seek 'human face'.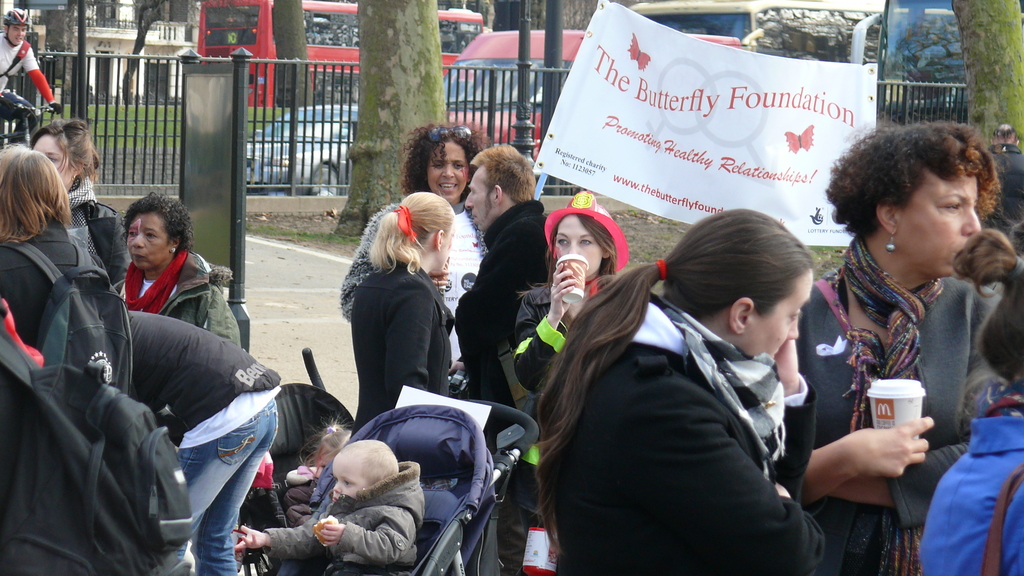
box(325, 463, 375, 498).
